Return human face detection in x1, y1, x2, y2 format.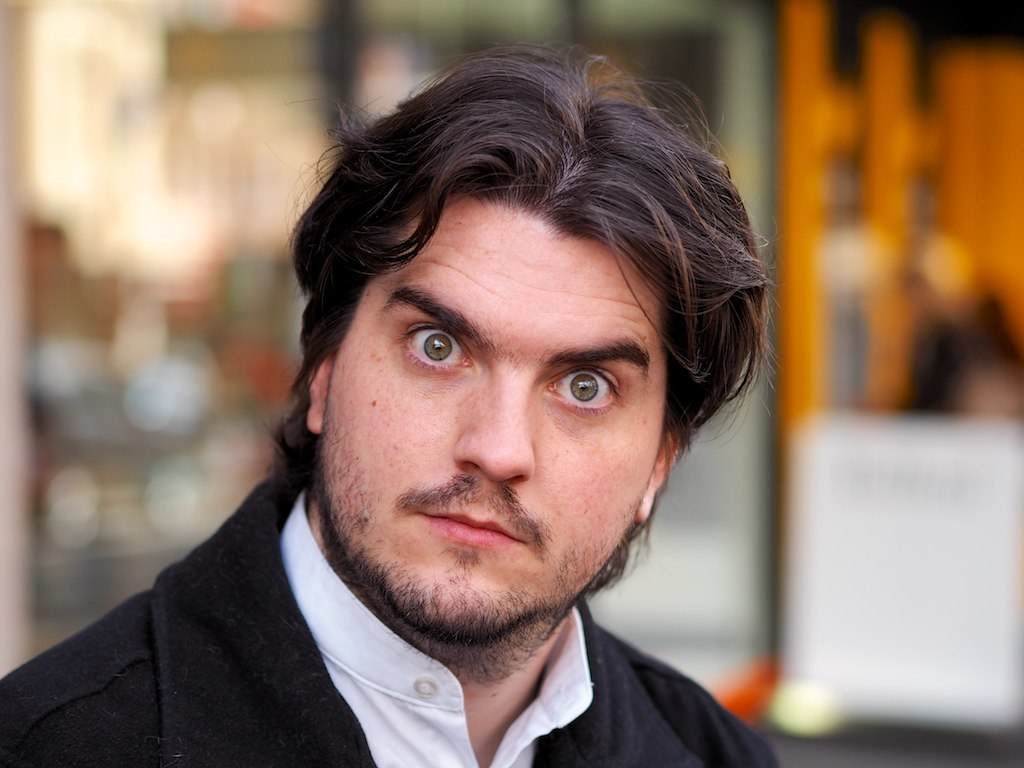
320, 189, 669, 643.
